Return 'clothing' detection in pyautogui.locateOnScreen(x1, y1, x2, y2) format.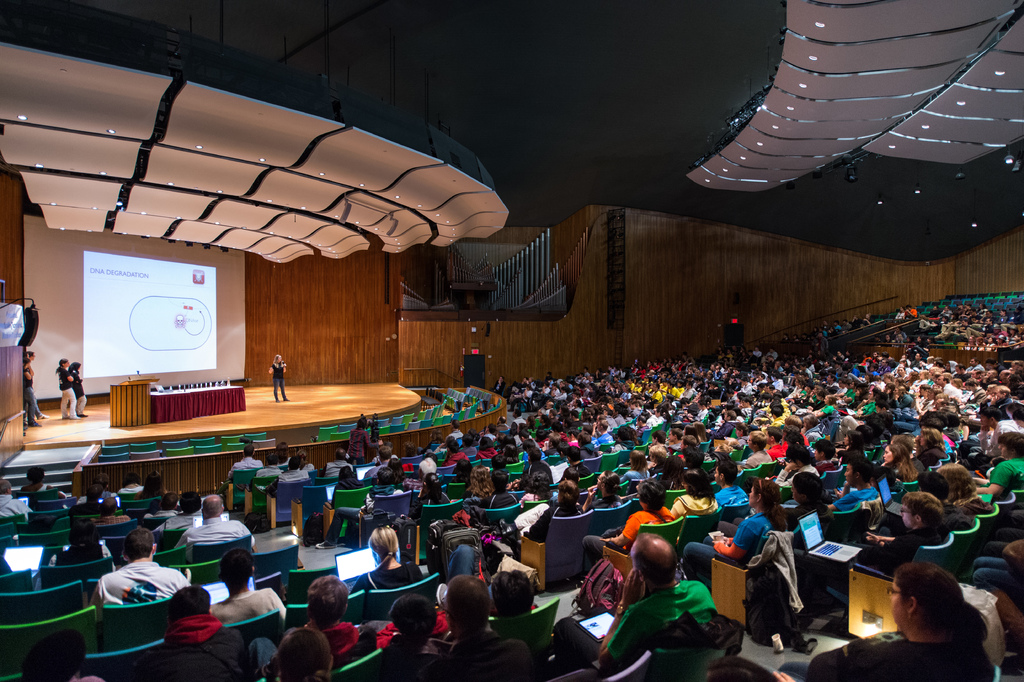
pyautogui.locateOnScreen(618, 466, 652, 486).
